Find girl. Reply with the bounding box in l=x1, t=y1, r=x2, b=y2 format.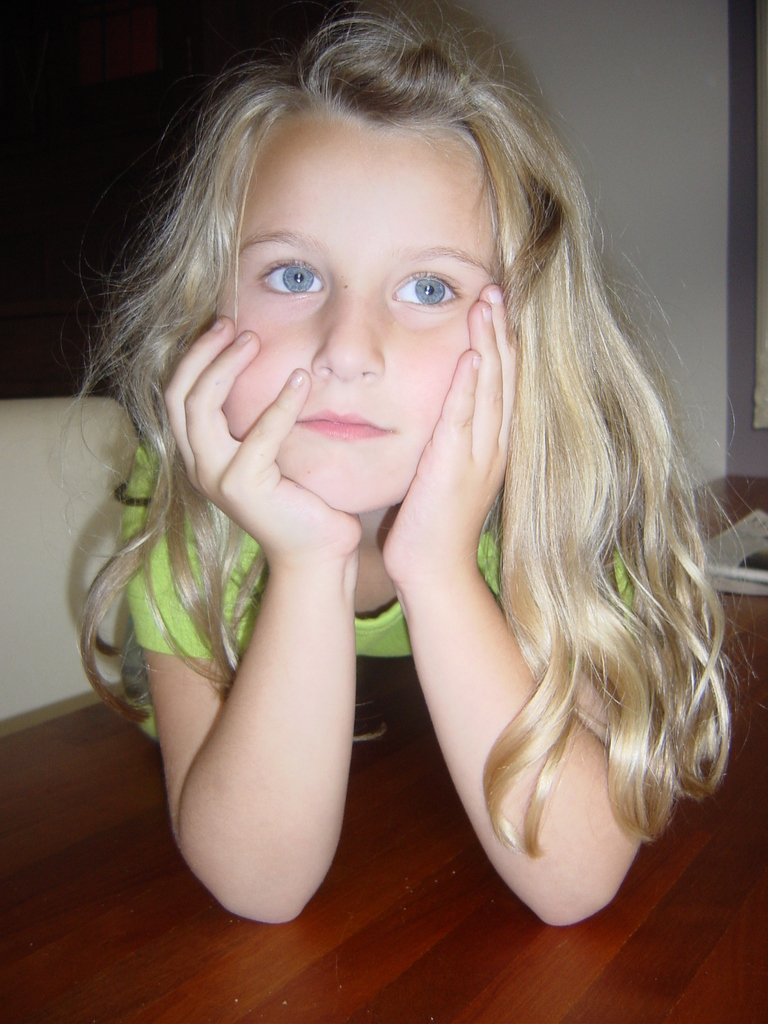
l=68, t=0, r=765, b=933.
